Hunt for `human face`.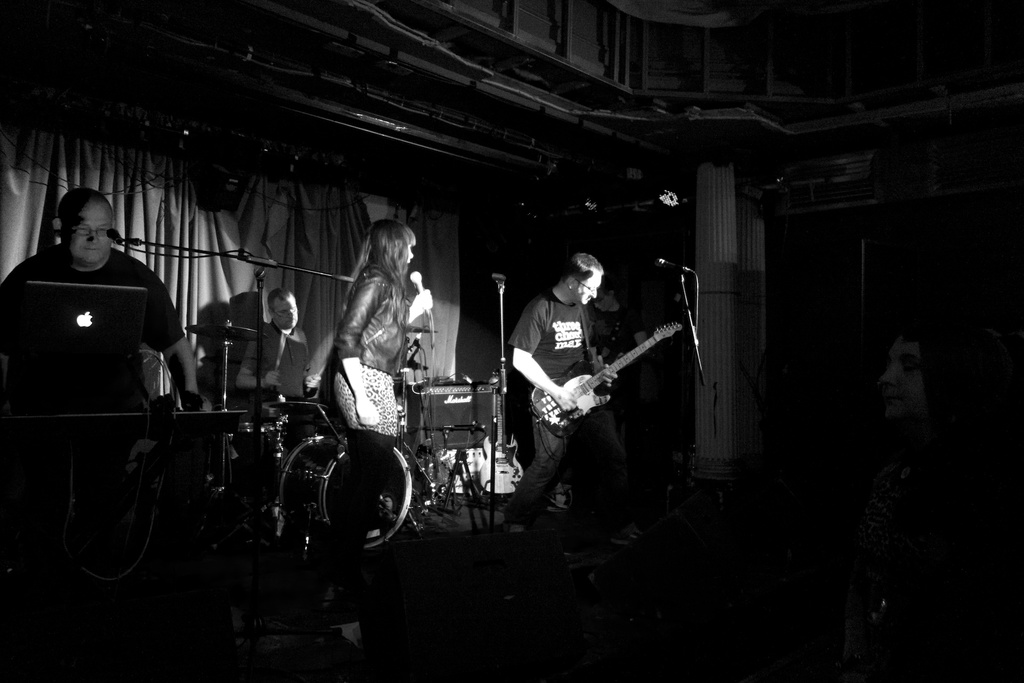
Hunted down at bbox=[406, 240, 412, 261].
